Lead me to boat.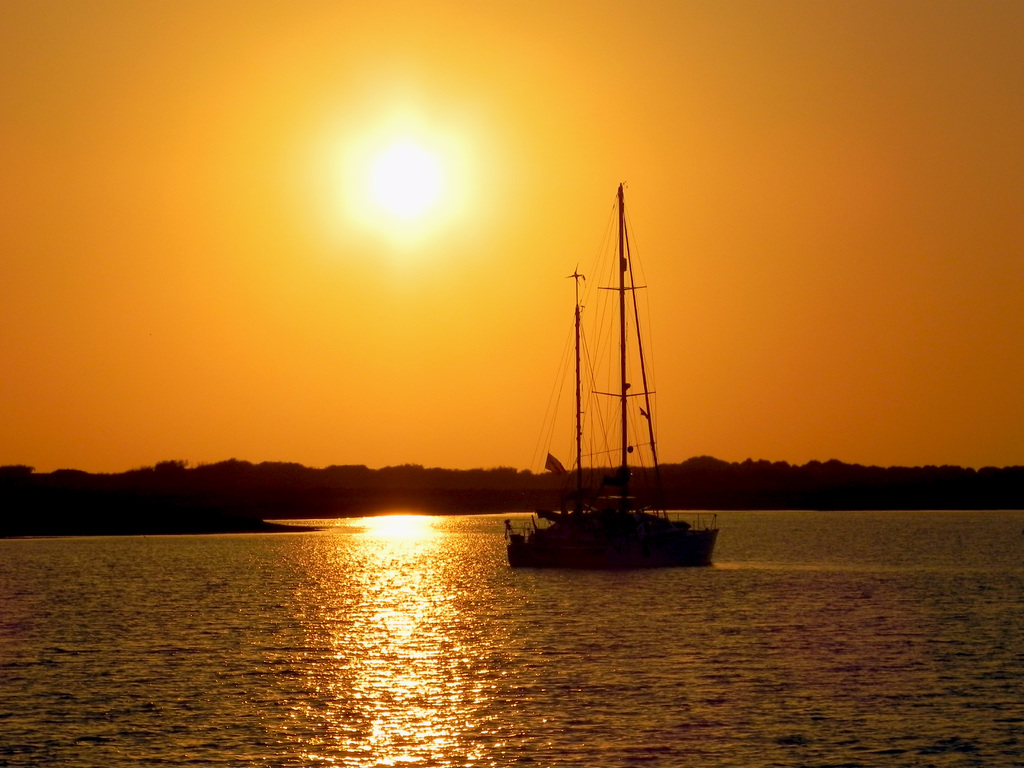
Lead to [497, 195, 718, 605].
